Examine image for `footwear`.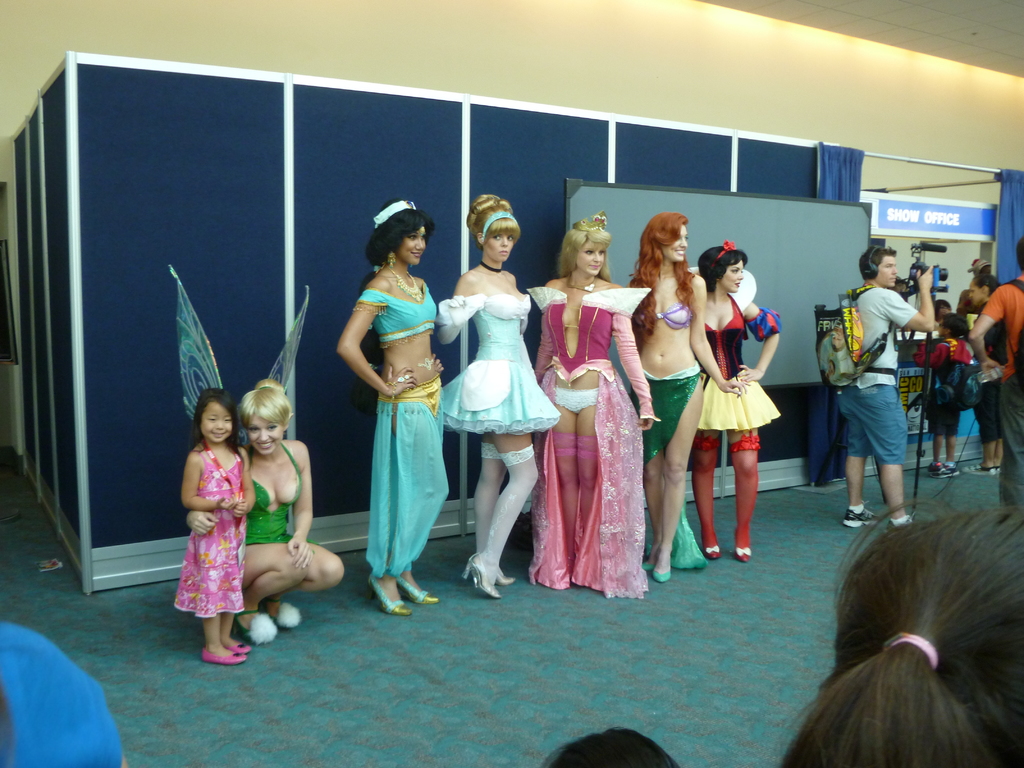
Examination result: [260, 598, 305, 627].
